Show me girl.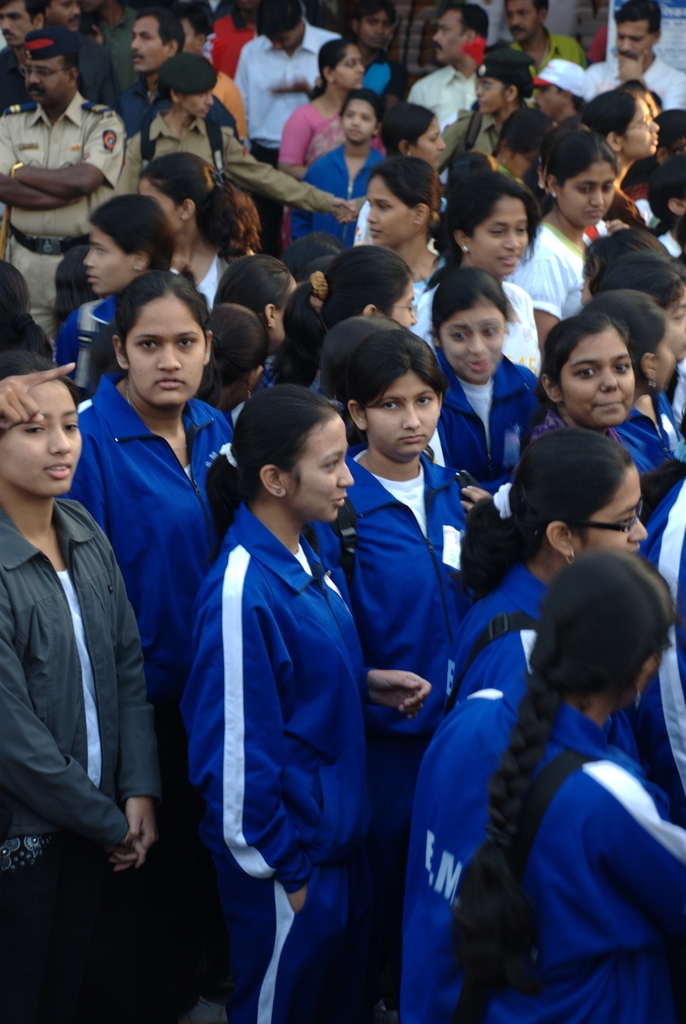
girl is here: <box>426,182,534,281</box>.
